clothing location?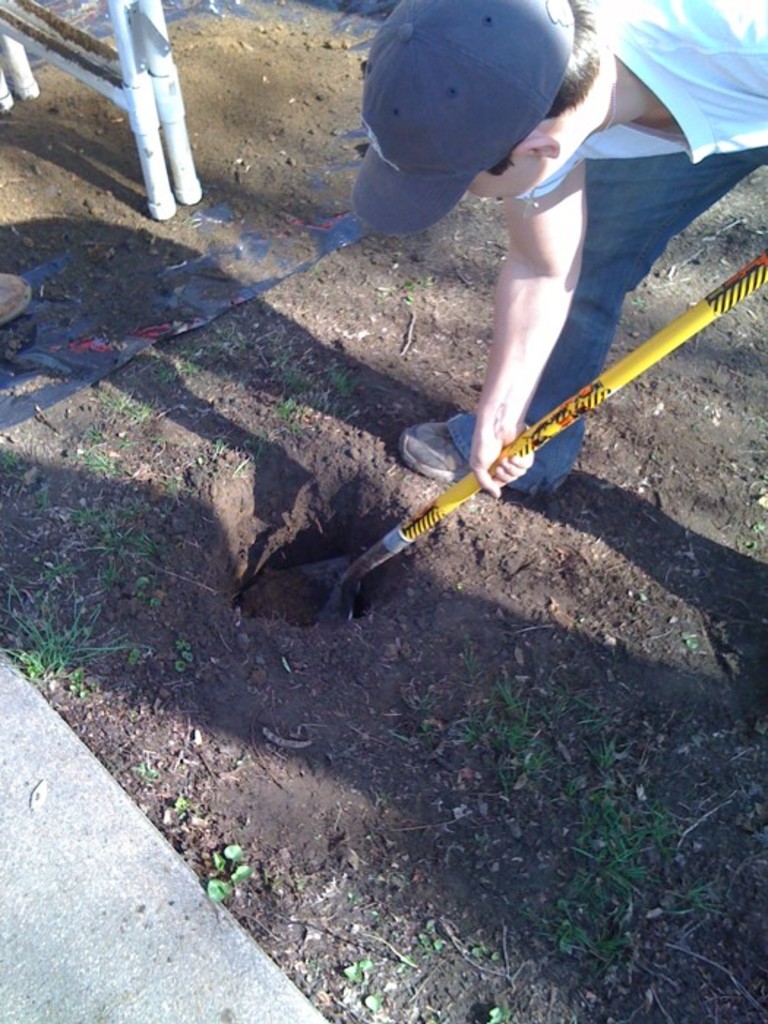
<bbox>473, 0, 767, 480</bbox>
